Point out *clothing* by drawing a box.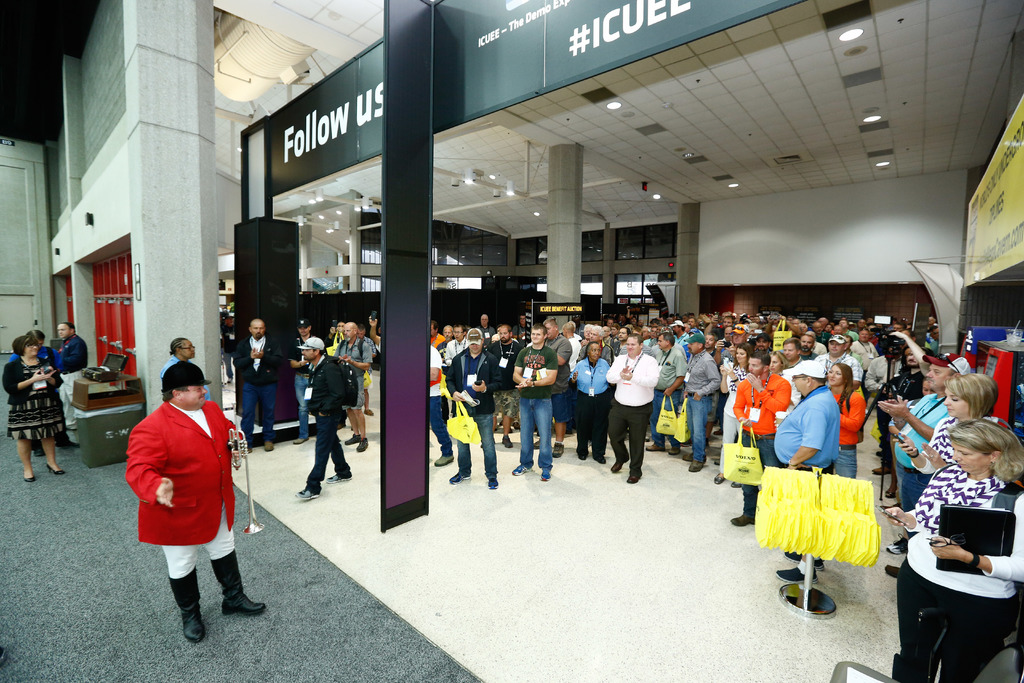
(x1=338, y1=333, x2=371, y2=409).
